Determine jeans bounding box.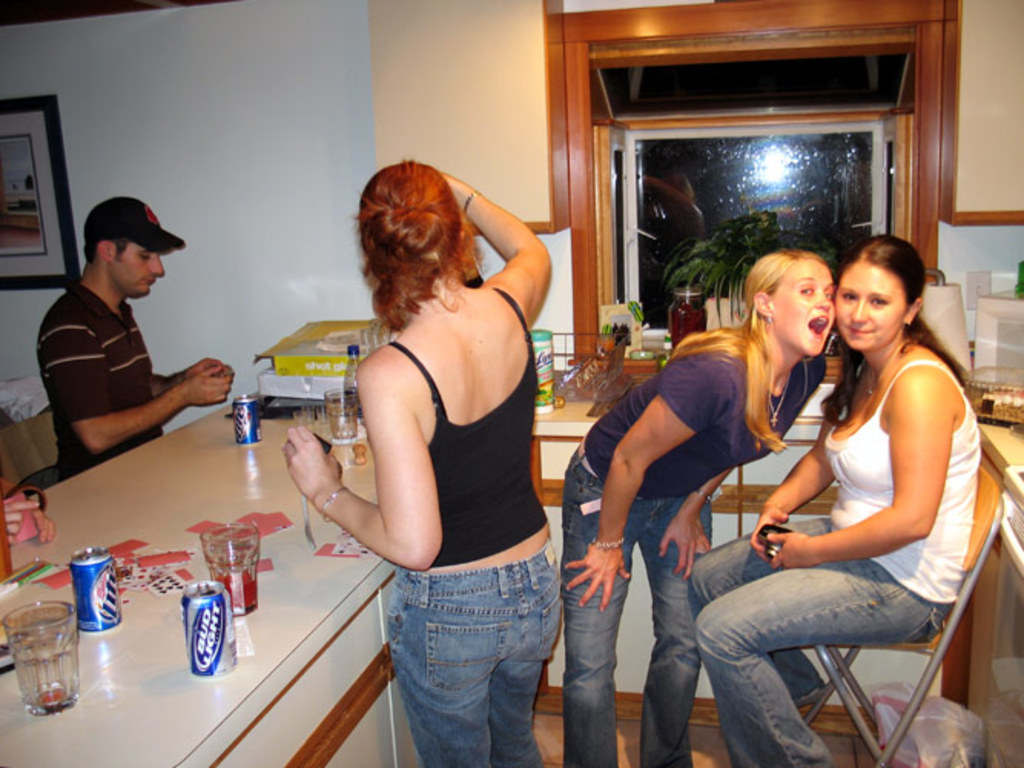
Determined: x1=559 y1=458 x2=712 y2=762.
